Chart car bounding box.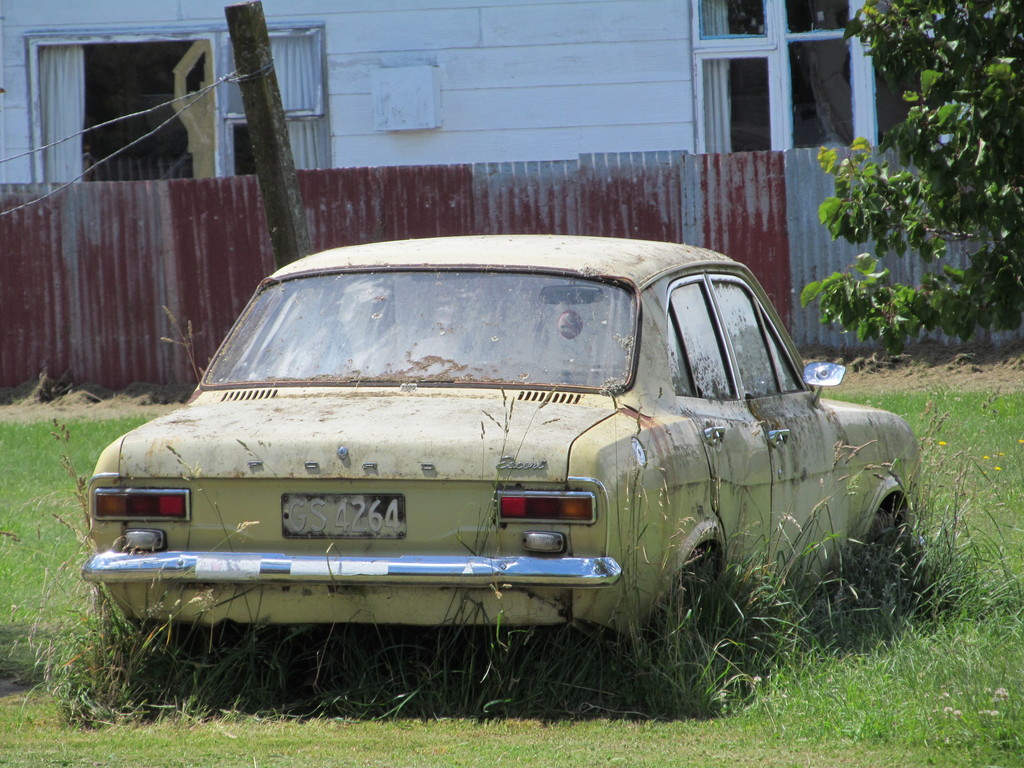
Charted: detection(57, 231, 888, 686).
